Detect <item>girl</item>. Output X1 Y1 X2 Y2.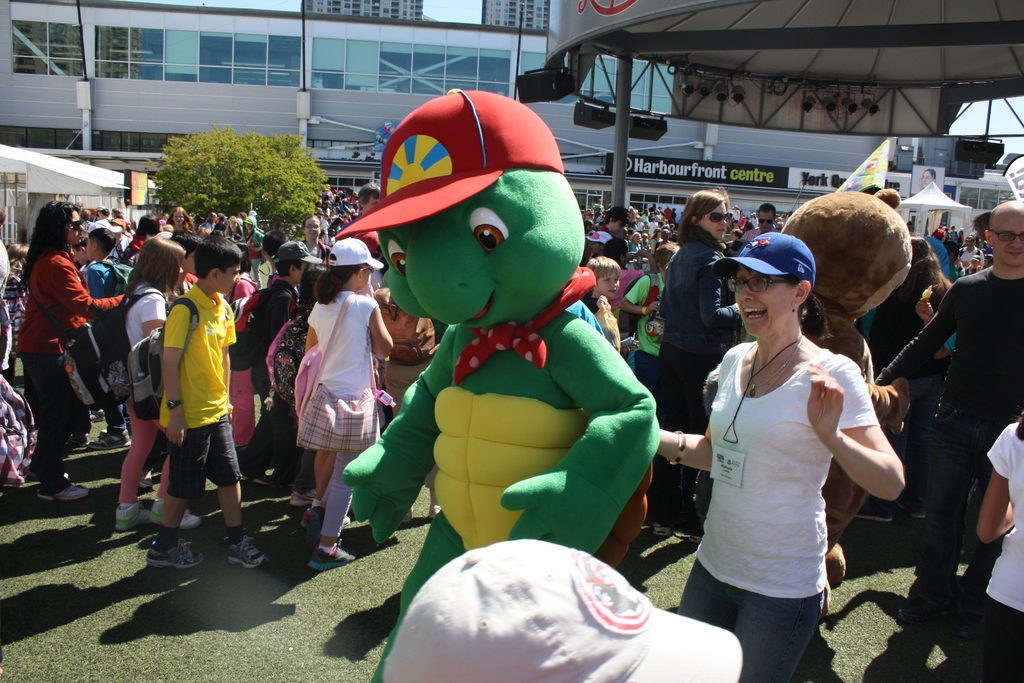
130 213 159 236.
